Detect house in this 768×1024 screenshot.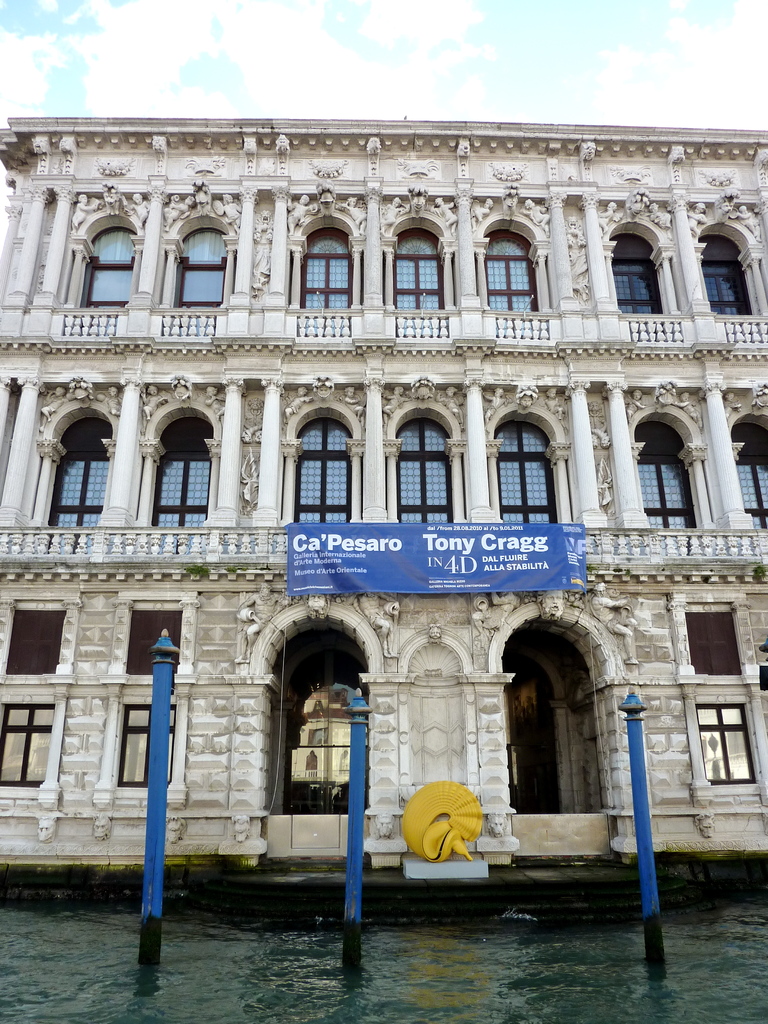
Detection: select_region(8, 19, 767, 935).
